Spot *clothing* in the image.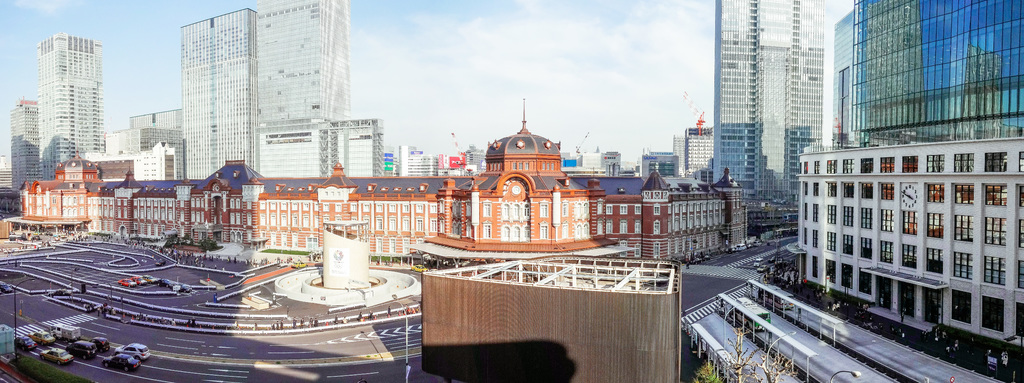
*clothing* found at 354,306,365,323.
